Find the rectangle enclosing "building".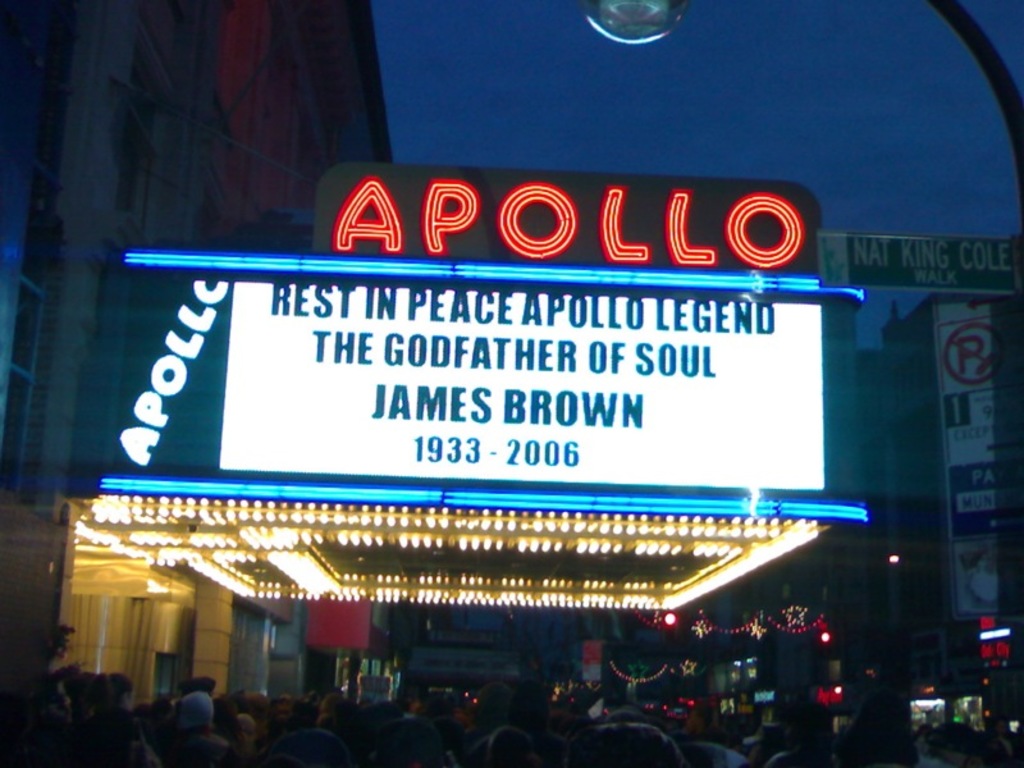
bbox(0, 5, 402, 717).
